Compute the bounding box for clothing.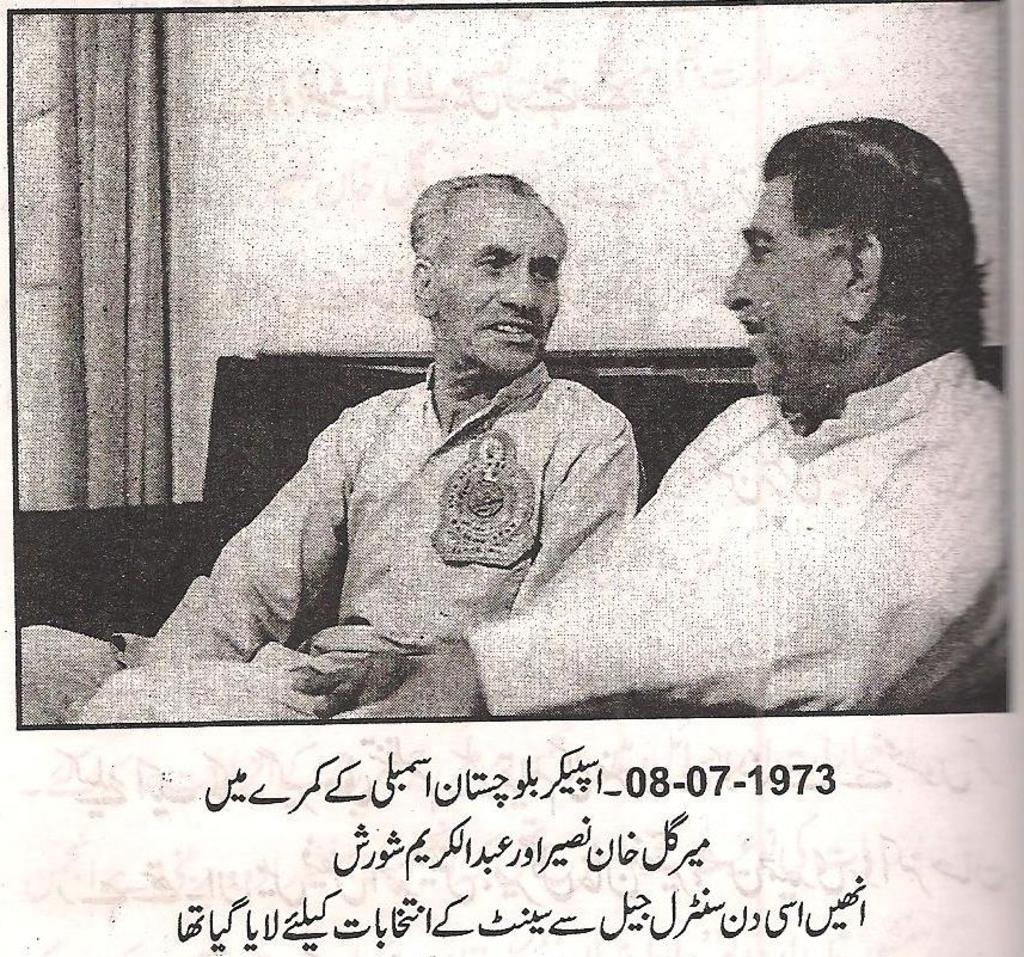
467,337,1002,719.
